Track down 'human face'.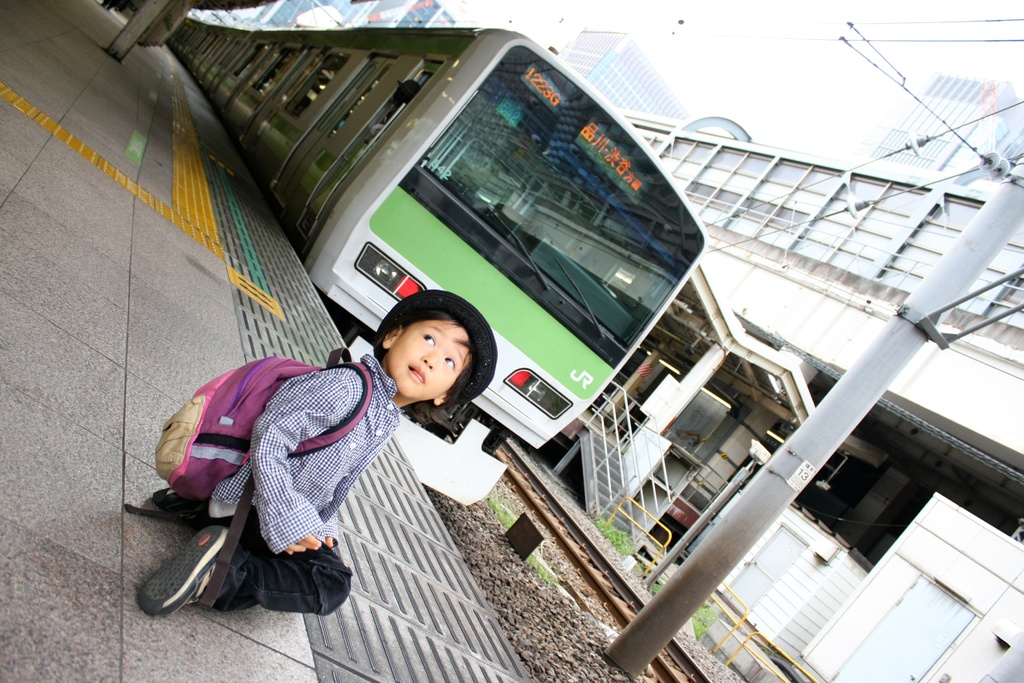
Tracked to (x1=387, y1=322, x2=475, y2=399).
